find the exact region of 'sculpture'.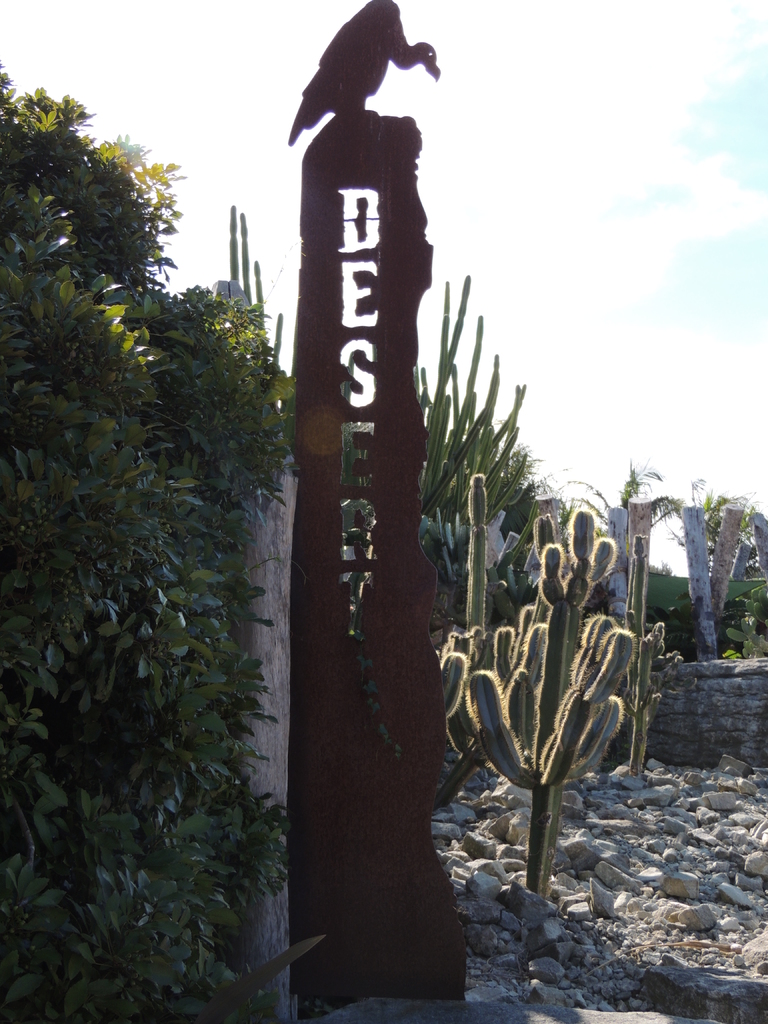
Exact region: <box>288,0,440,152</box>.
